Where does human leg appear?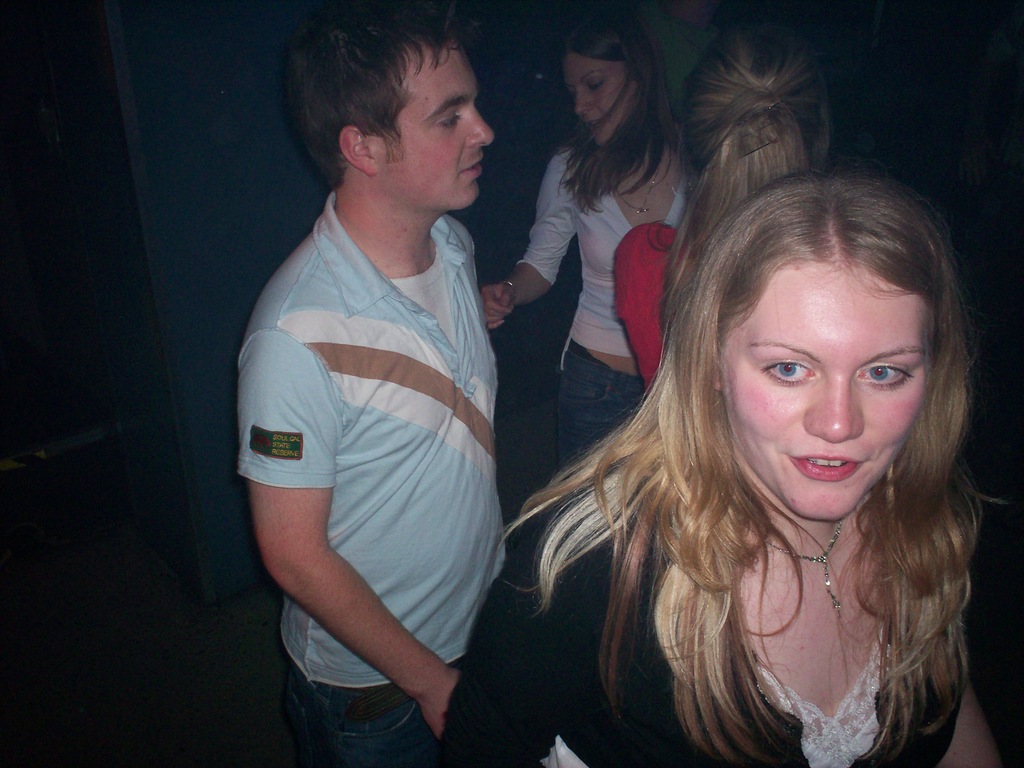
Appears at [x1=553, y1=349, x2=637, y2=465].
